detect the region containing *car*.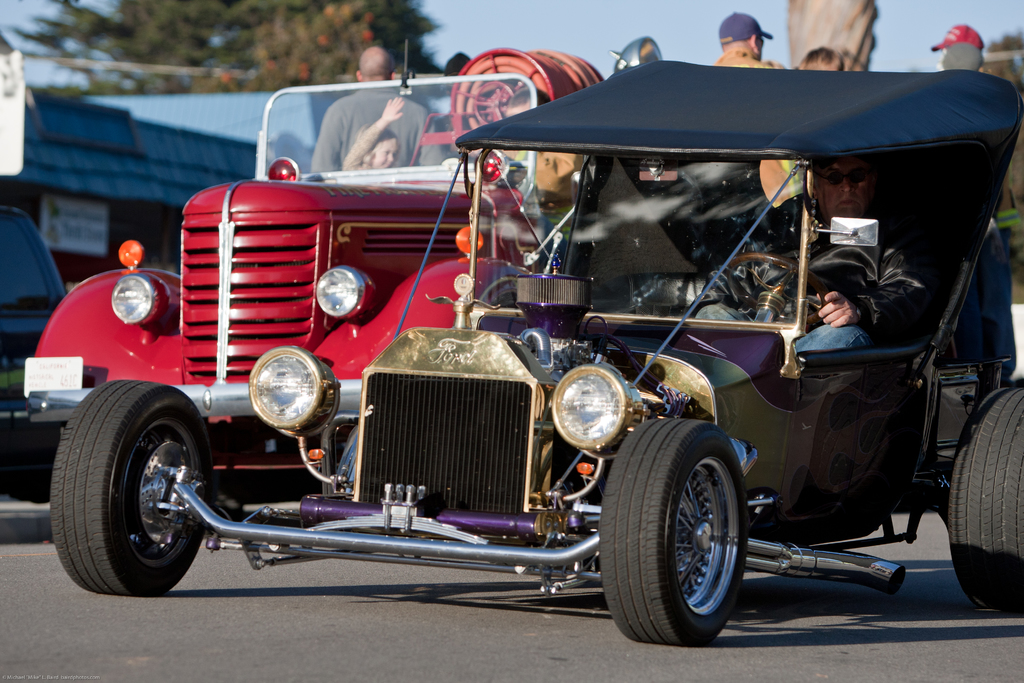
rect(44, 59, 1023, 648).
